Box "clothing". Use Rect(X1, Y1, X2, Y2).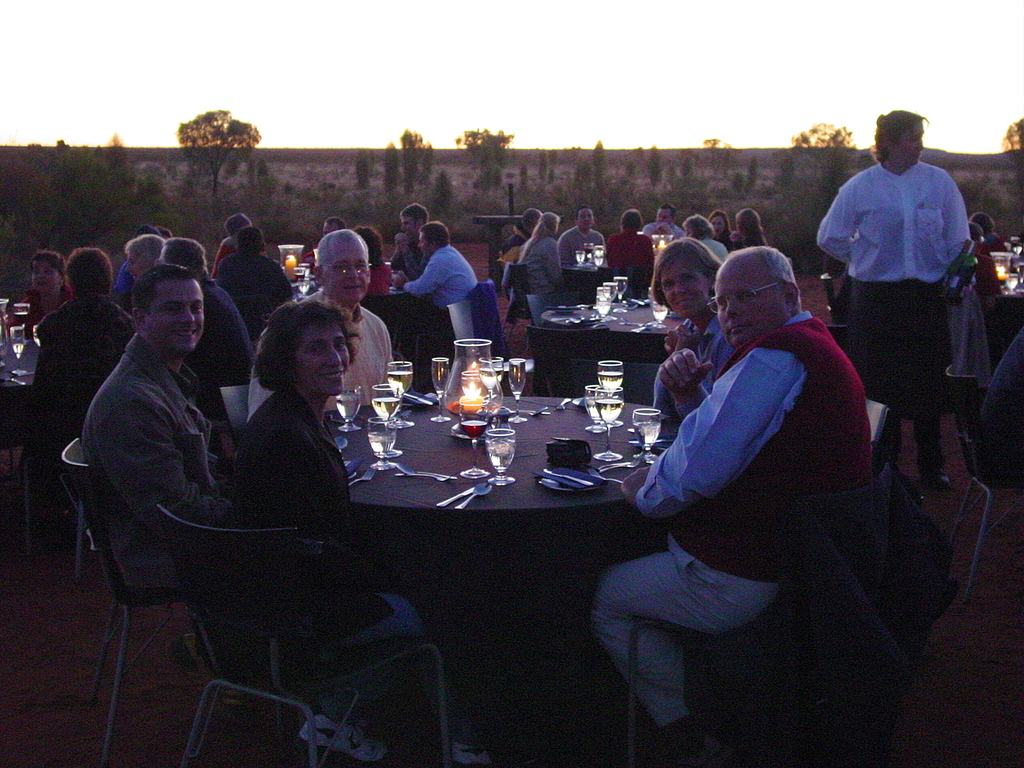
Rect(828, 122, 984, 435).
